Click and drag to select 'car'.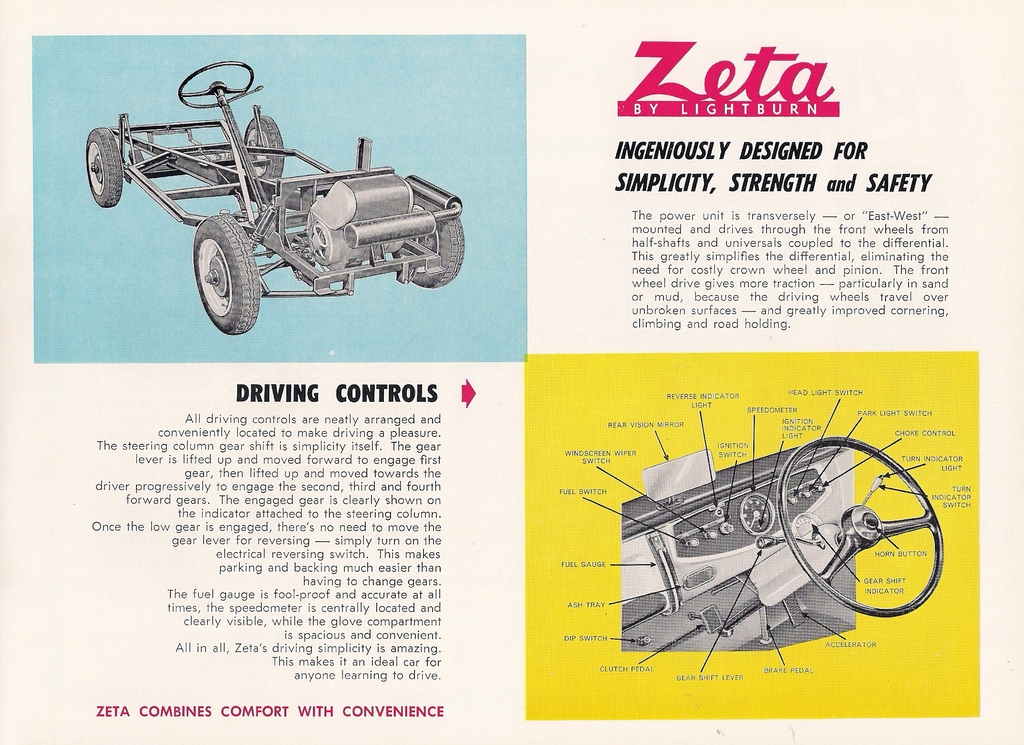
Selection: box=[82, 61, 468, 340].
